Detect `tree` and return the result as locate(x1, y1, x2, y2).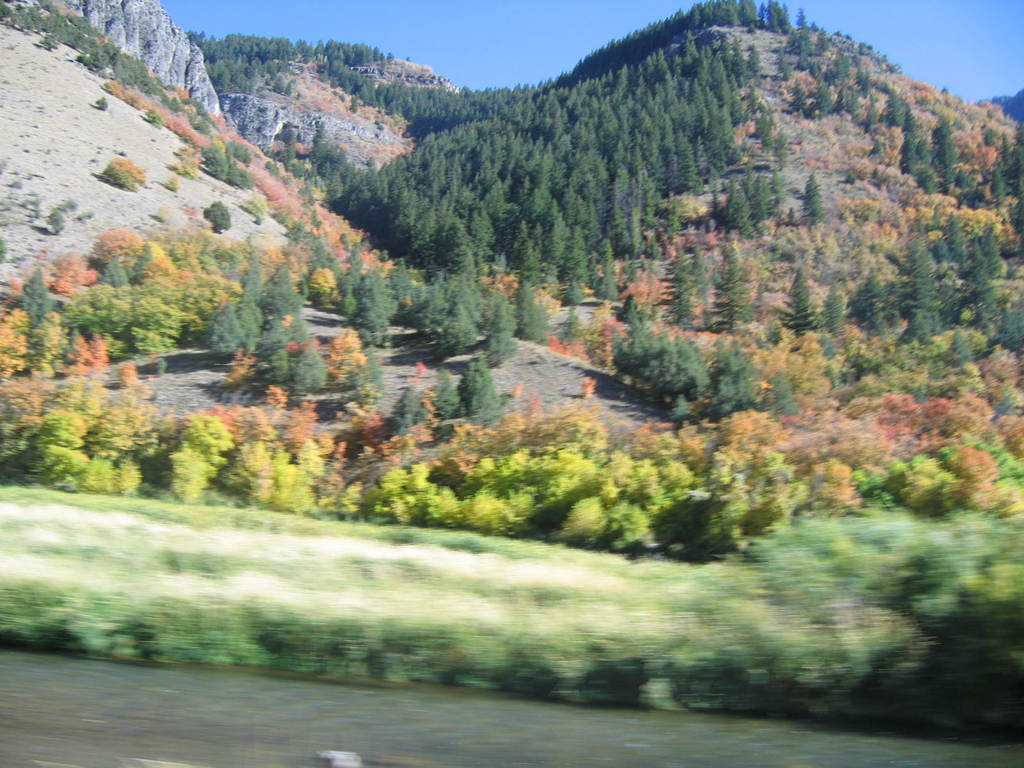
locate(40, 29, 58, 52).
